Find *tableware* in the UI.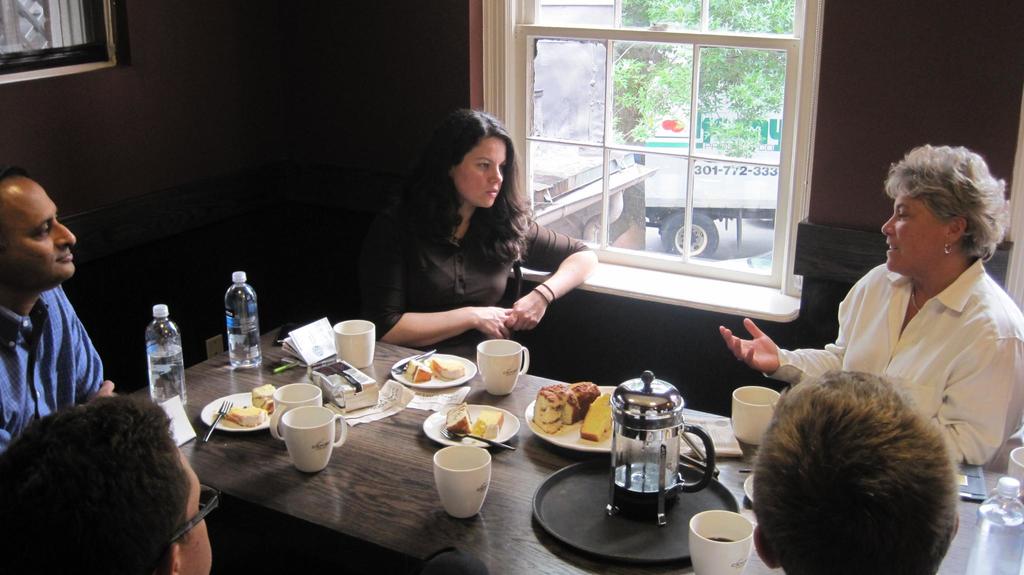
UI element at <bbox>332, 318, 375, 371</bbox>.
